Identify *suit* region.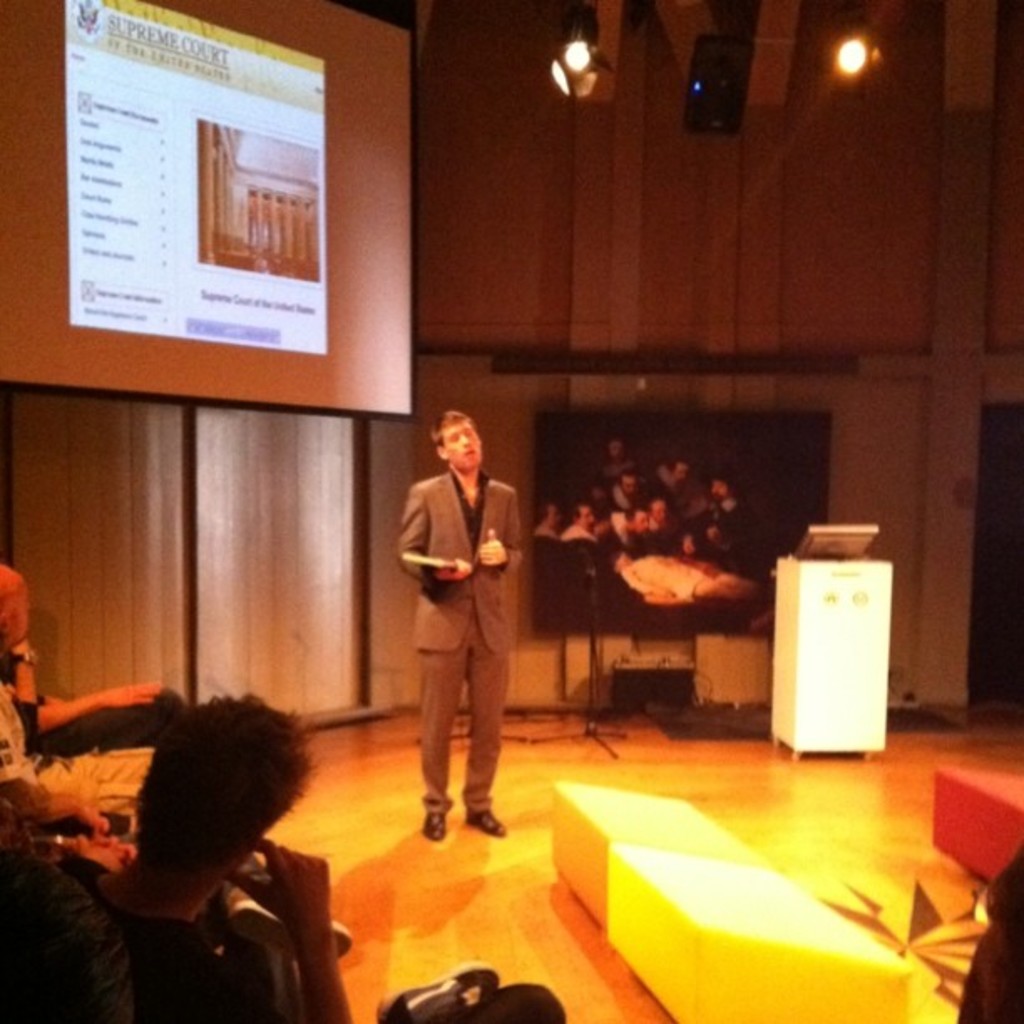
Region: BBox(388, 430, 534, 830).
